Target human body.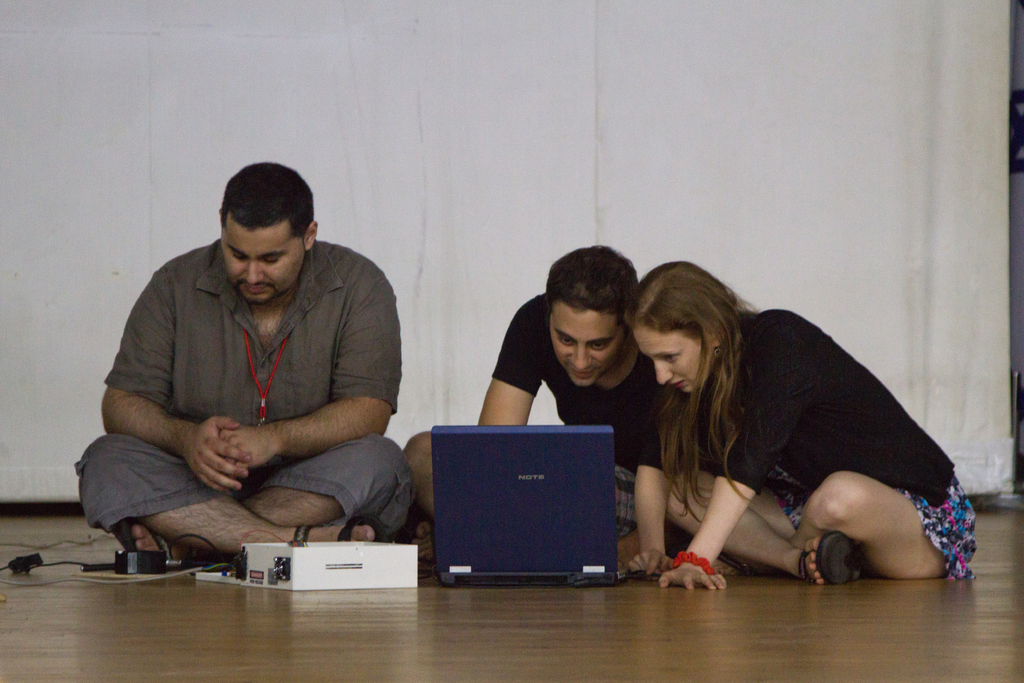
Target region: l=627, t=261, r=979, b=589.
